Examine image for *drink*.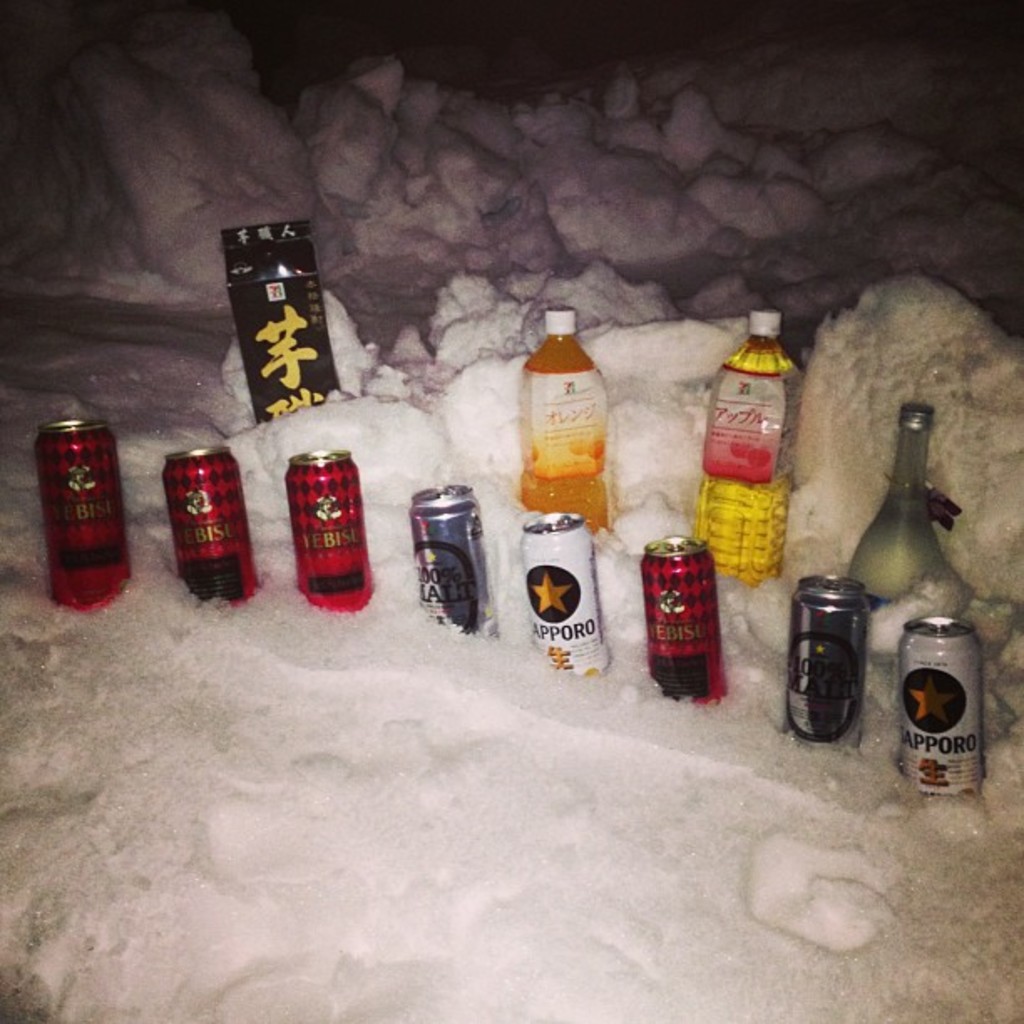
Examination result: box=[284, 448, 370, 612].
